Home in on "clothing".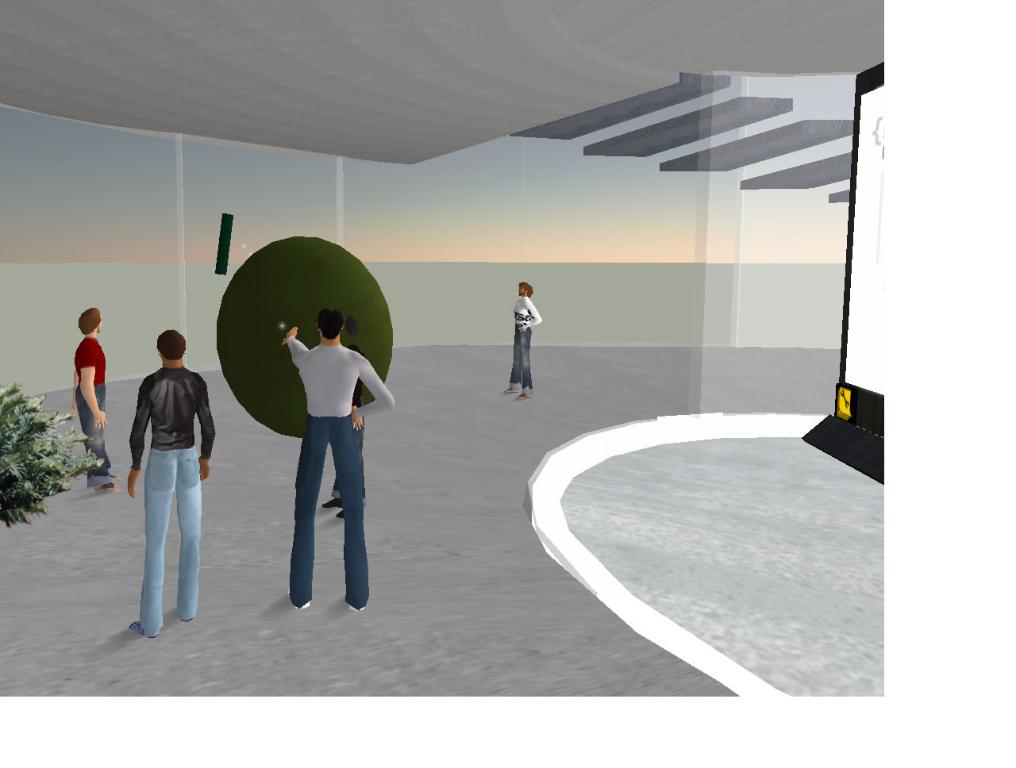
Homed in at 75,331,135,494.
